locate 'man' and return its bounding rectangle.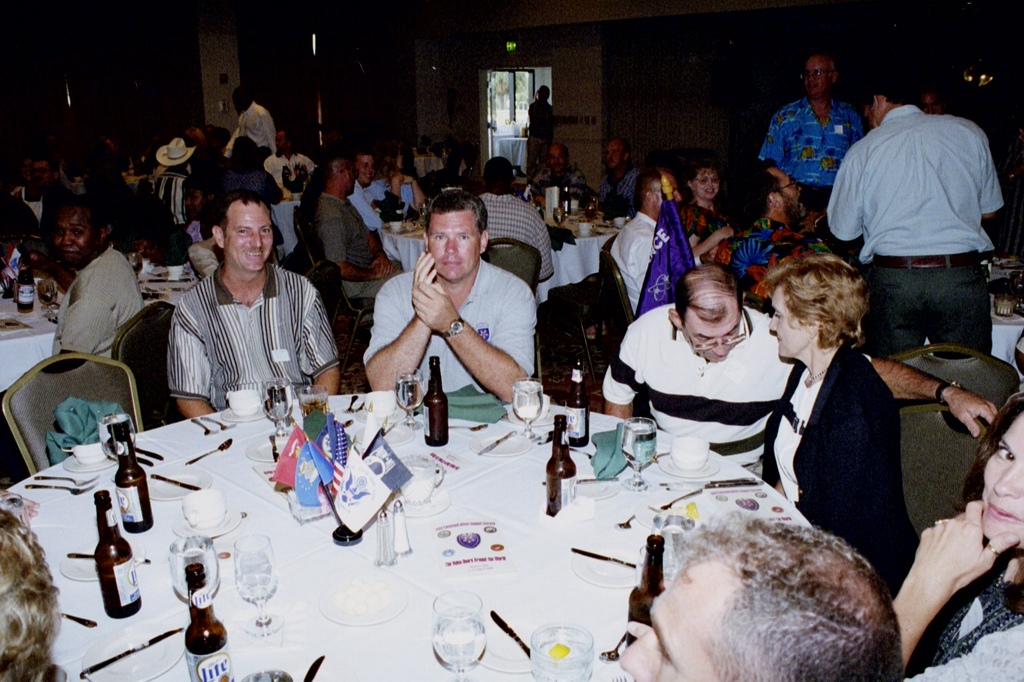
530 142 587 190.
